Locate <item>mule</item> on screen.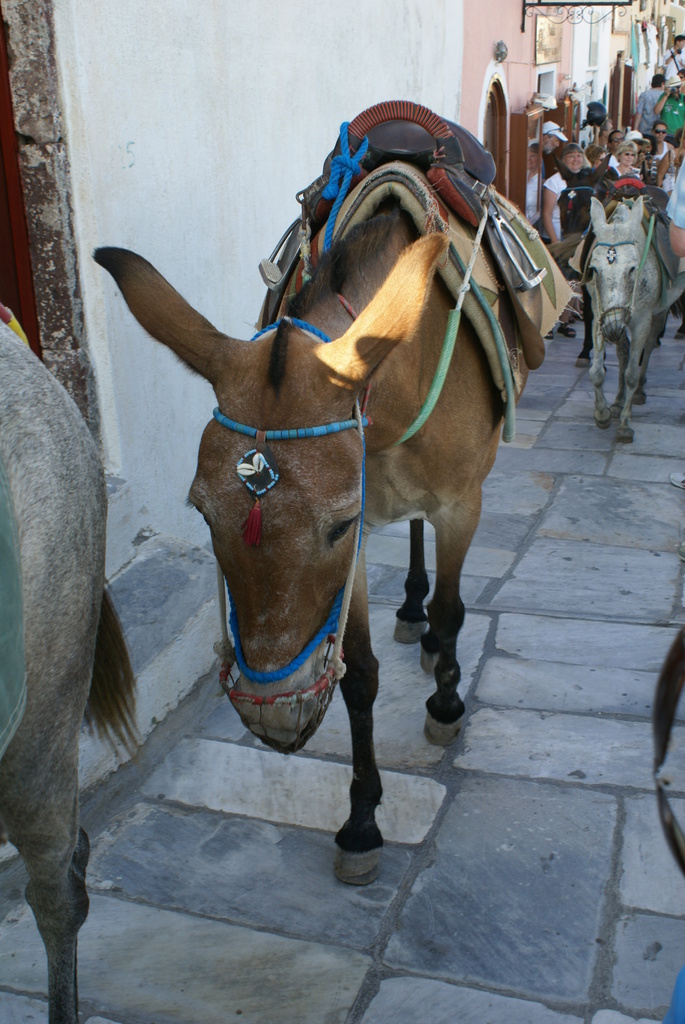
On screen at Rect(96, 148, 527, 883).
